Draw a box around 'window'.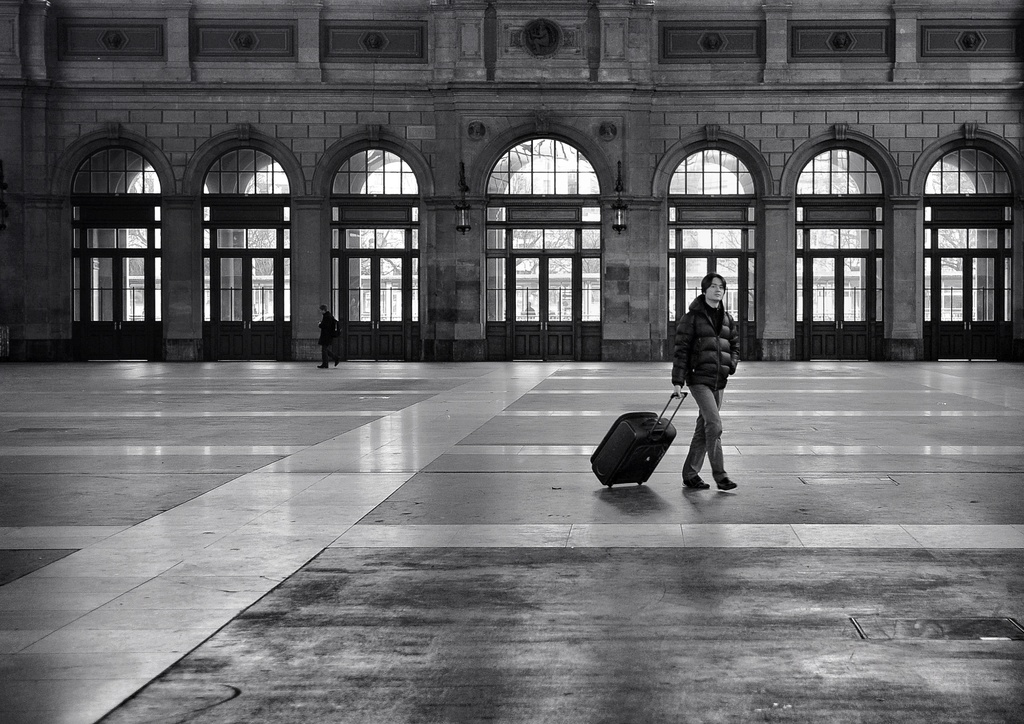
rect(72, 143, 165, 371).
